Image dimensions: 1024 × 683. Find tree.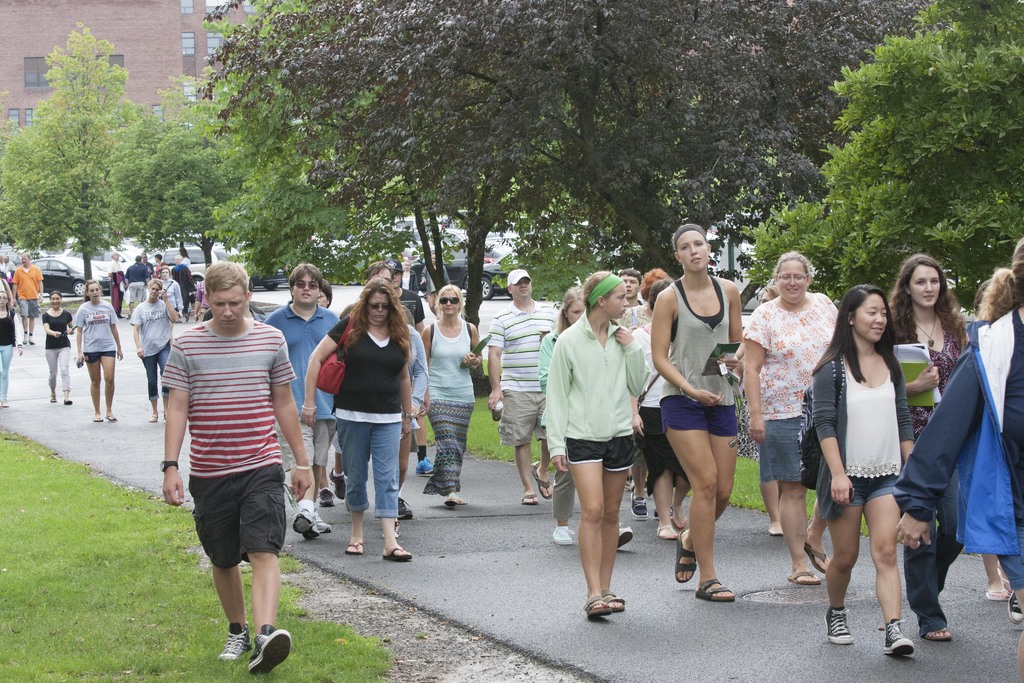
select_region(738, 0, 1023, 335).
